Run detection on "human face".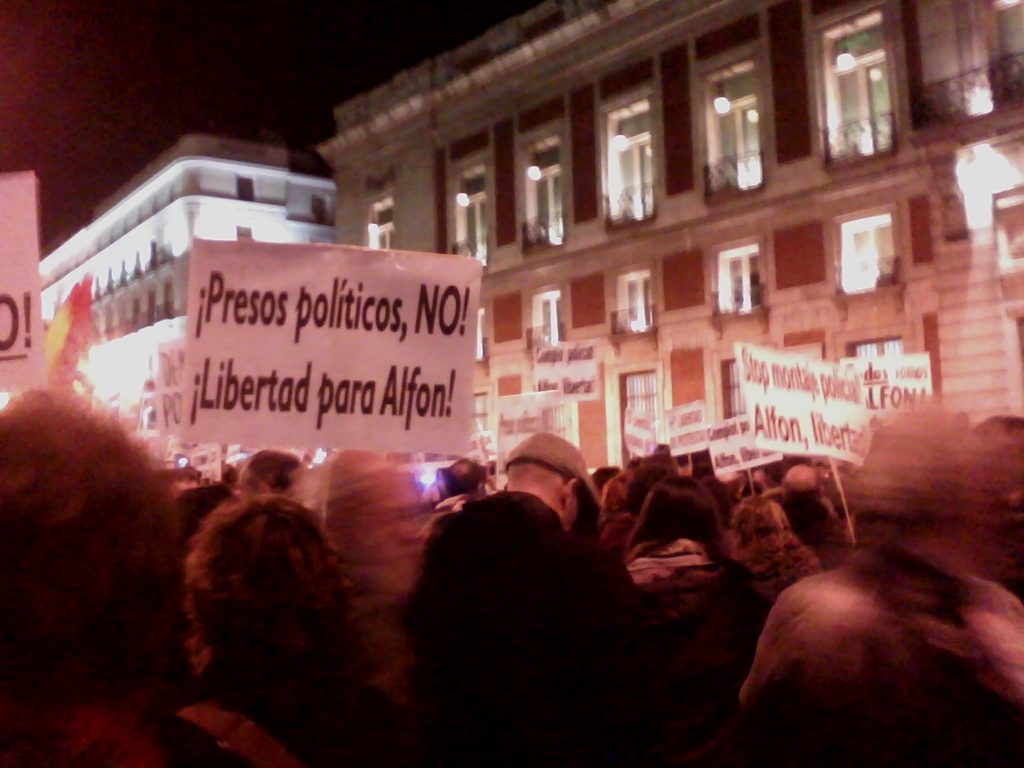
Result: left=734, top=576, right=866, bottom=736.
